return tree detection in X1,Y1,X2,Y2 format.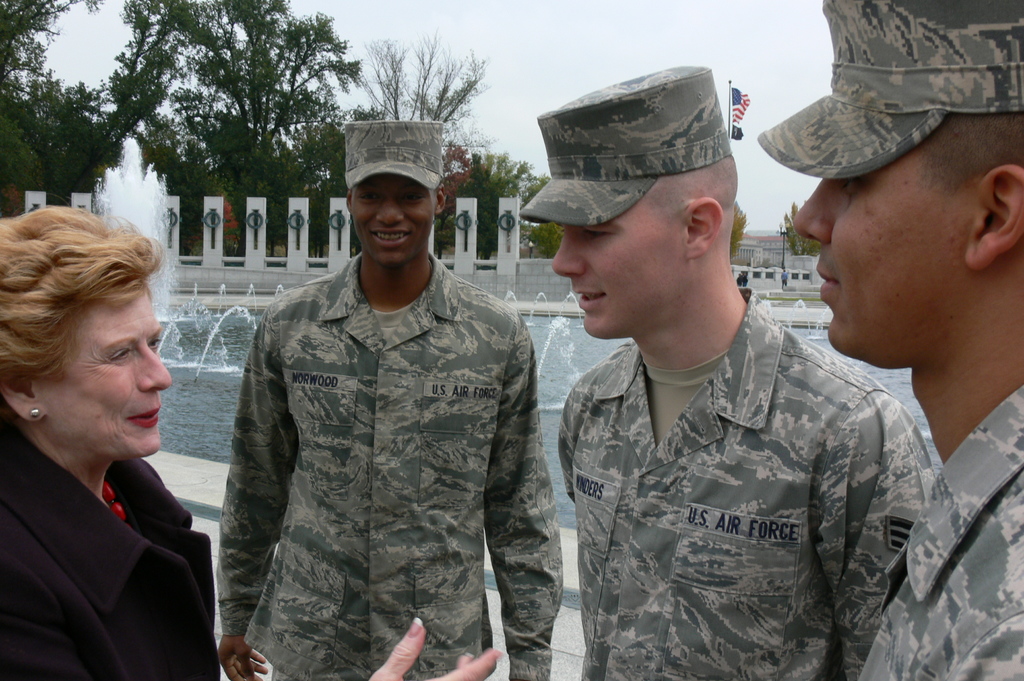
720,207,746,256.
